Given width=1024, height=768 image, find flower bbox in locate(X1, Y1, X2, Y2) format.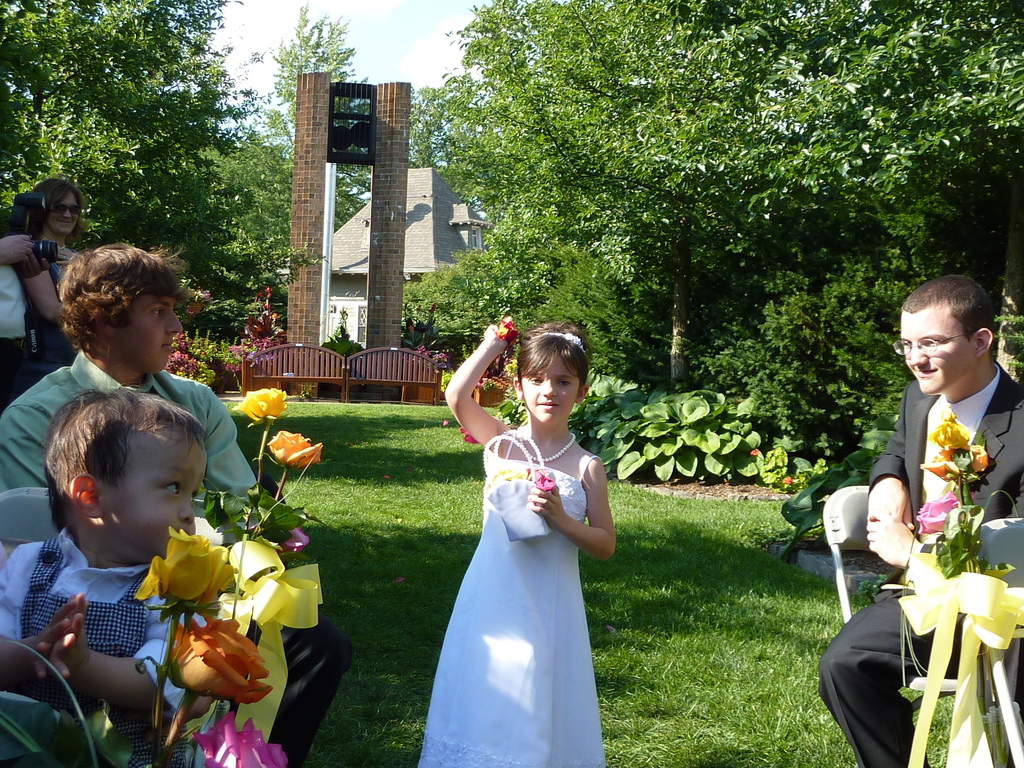
locate(232, 389, 287, 426).
